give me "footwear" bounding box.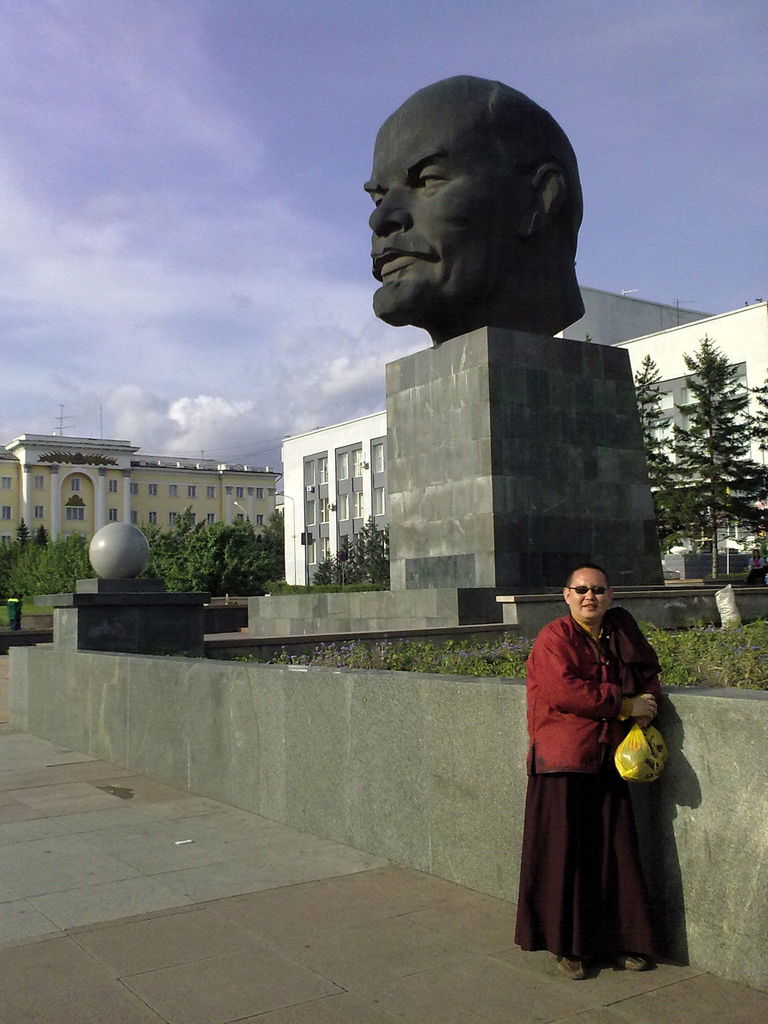
618,949,643,968.
